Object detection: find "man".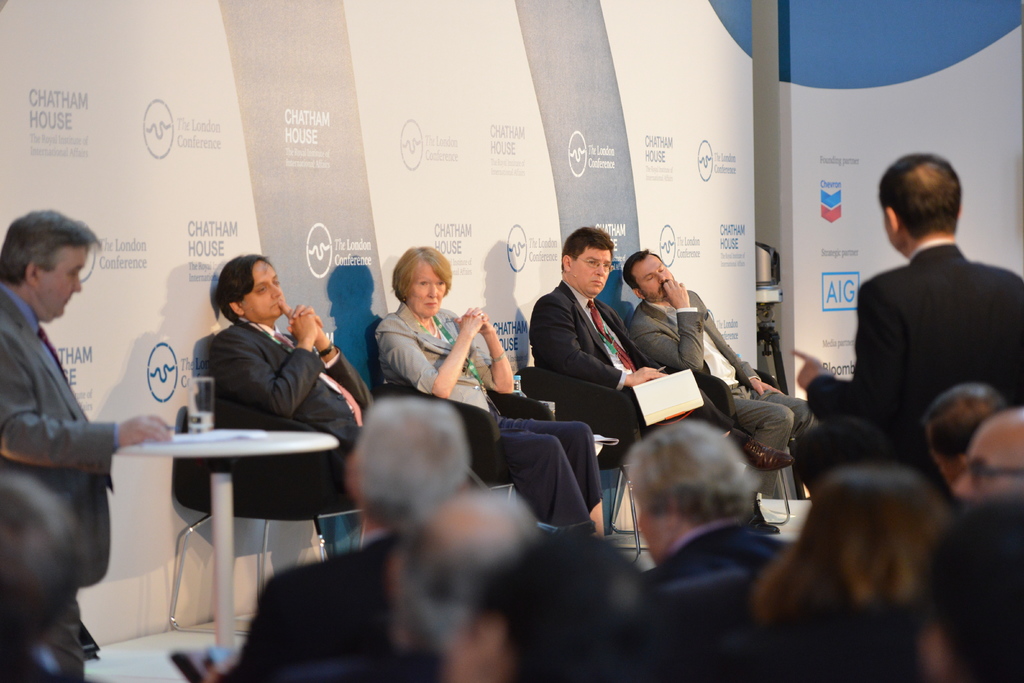
[959, 411, 1023, 502].
